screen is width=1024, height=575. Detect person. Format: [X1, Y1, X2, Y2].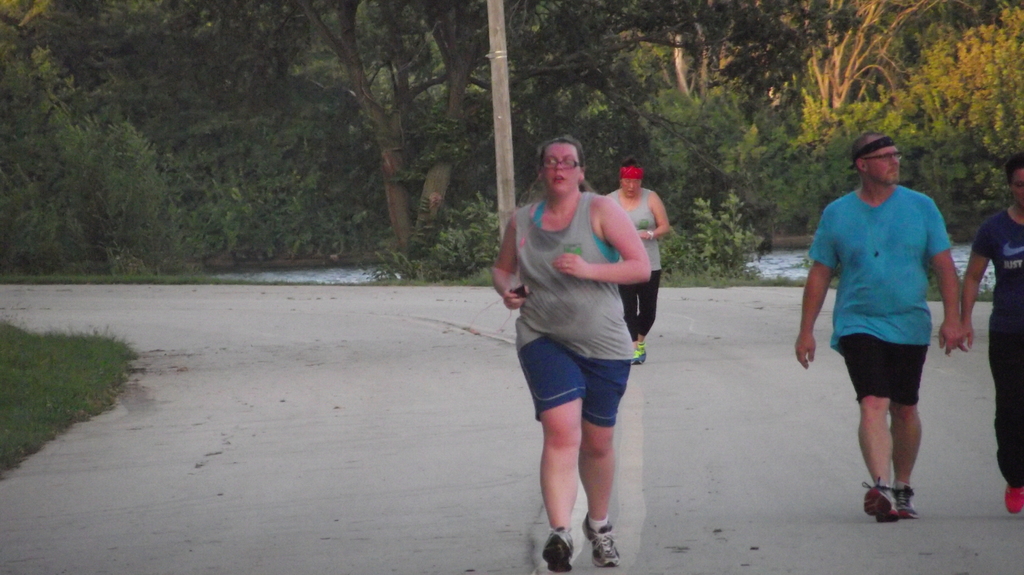
[799, 132, 966, 524].
